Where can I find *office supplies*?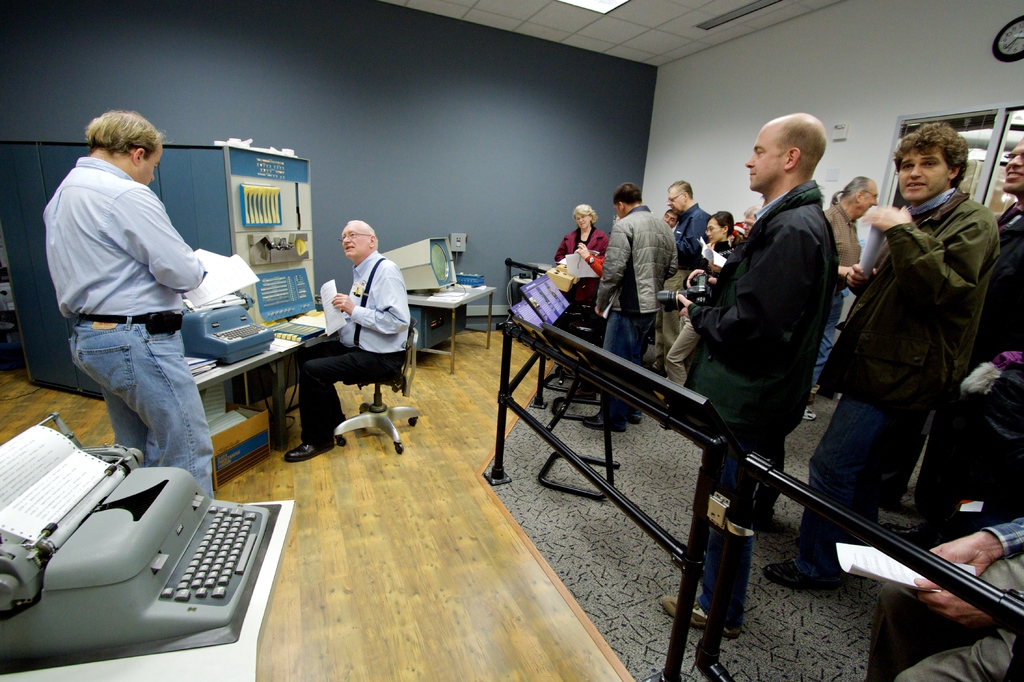
You can find it at [x1=245, y1=228, x2=312, y2=268].
